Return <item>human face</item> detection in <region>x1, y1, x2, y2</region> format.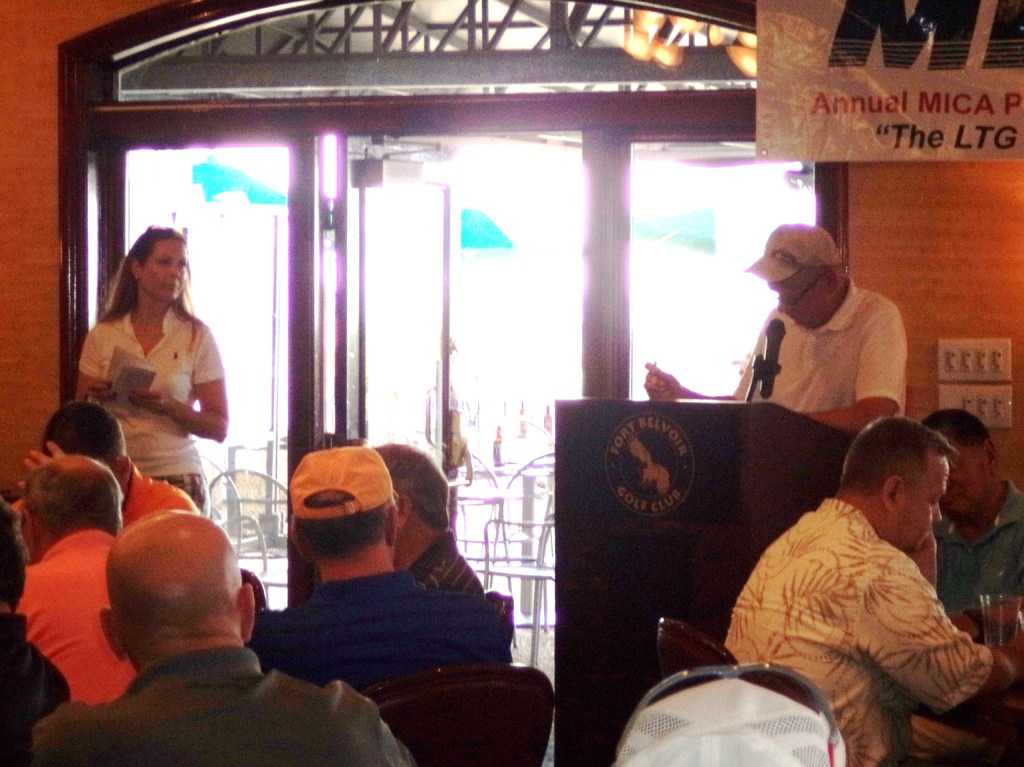
<region>894, 451, 949, 552</region>.
